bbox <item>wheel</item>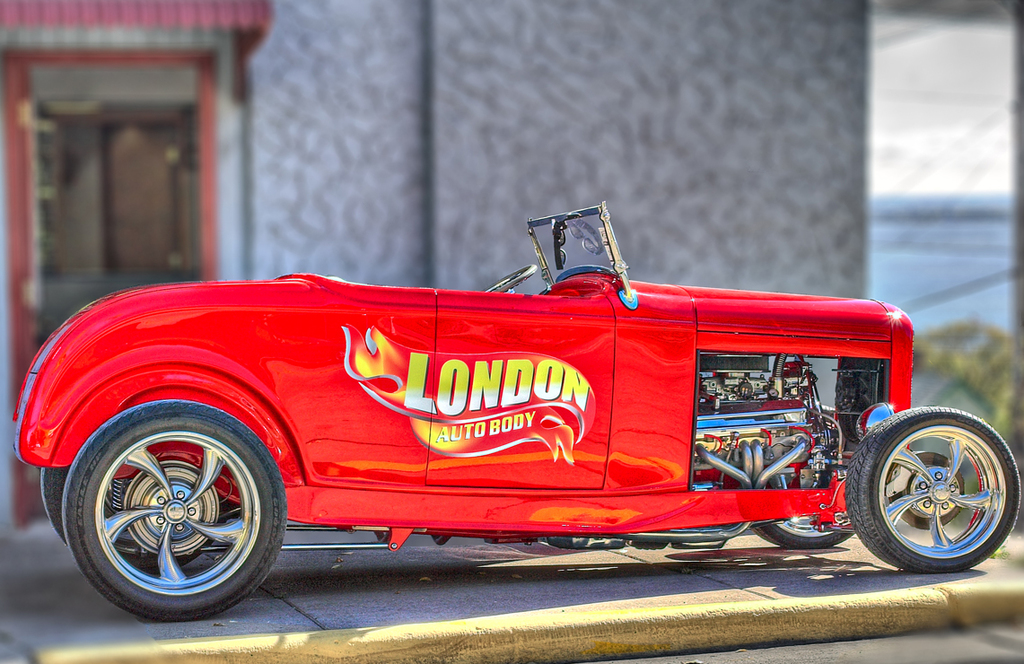
box=[840, 402, 1023, 572]
